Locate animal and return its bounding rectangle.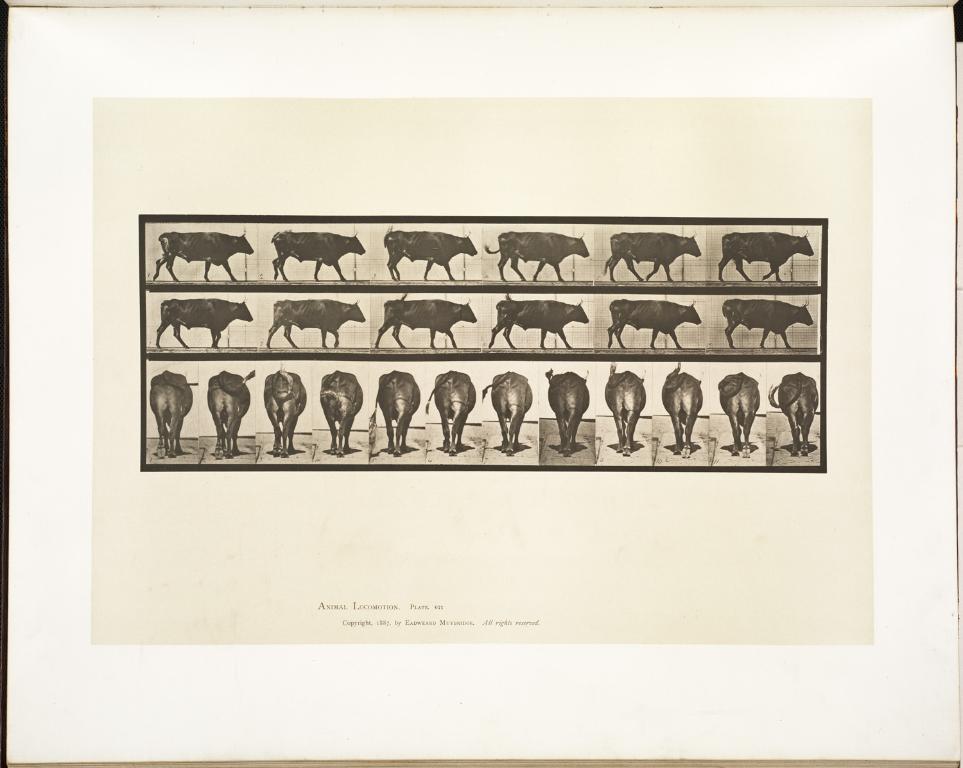
(x1=369, y1=369, x2=419, y2=458).
